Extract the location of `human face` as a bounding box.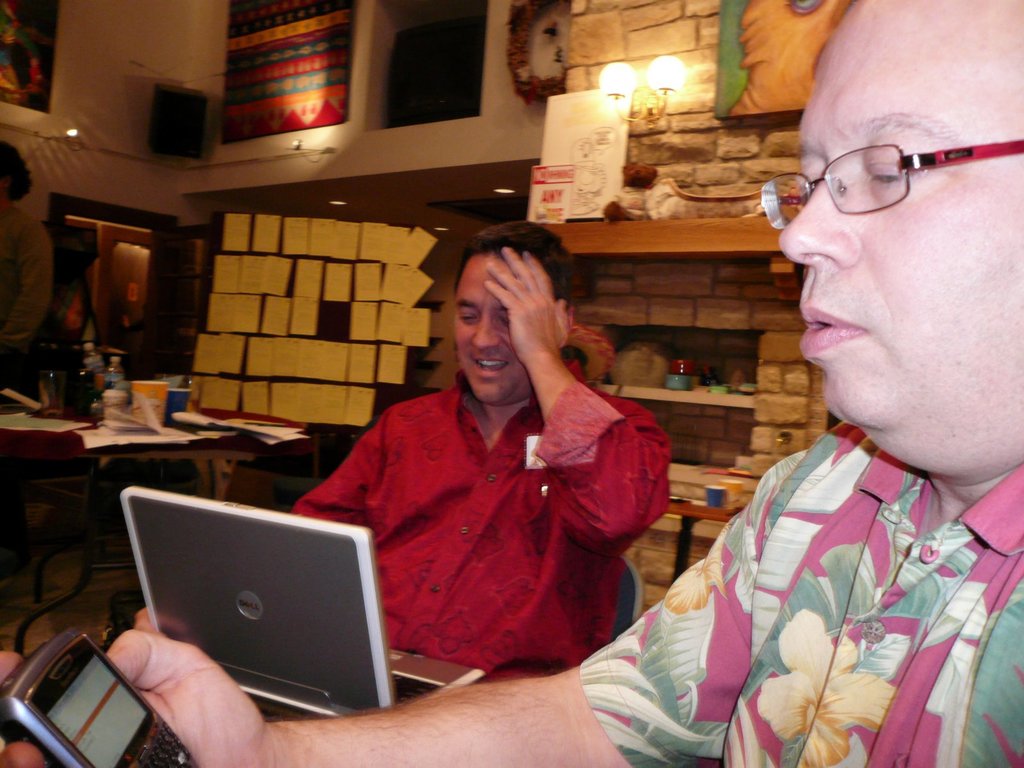
531:15:565:79.
